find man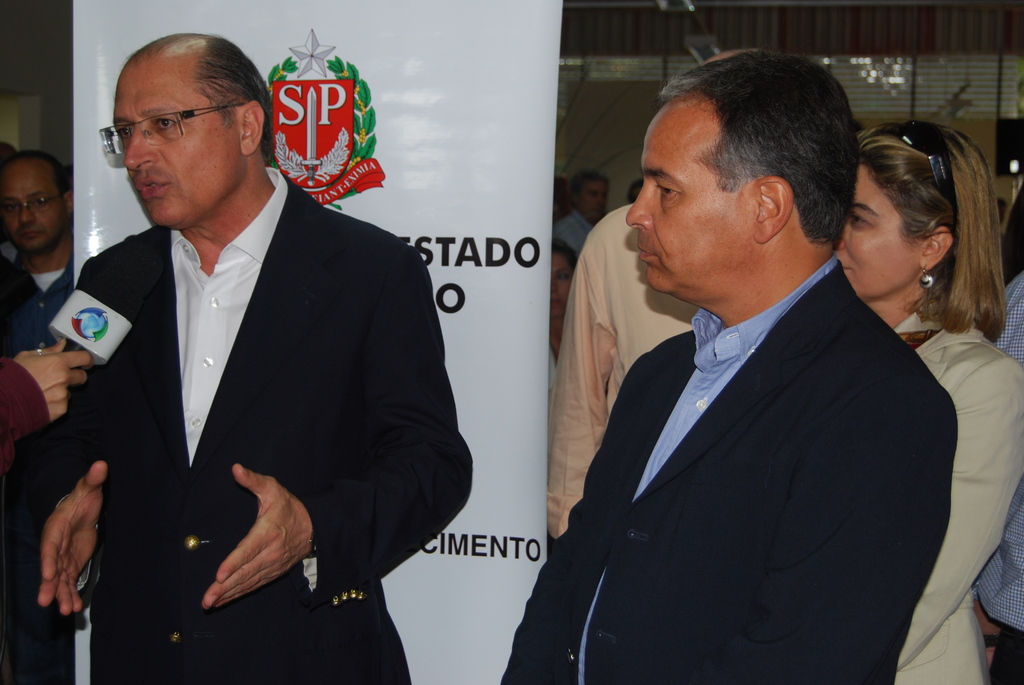
box=[543, 200, 694, 547]
